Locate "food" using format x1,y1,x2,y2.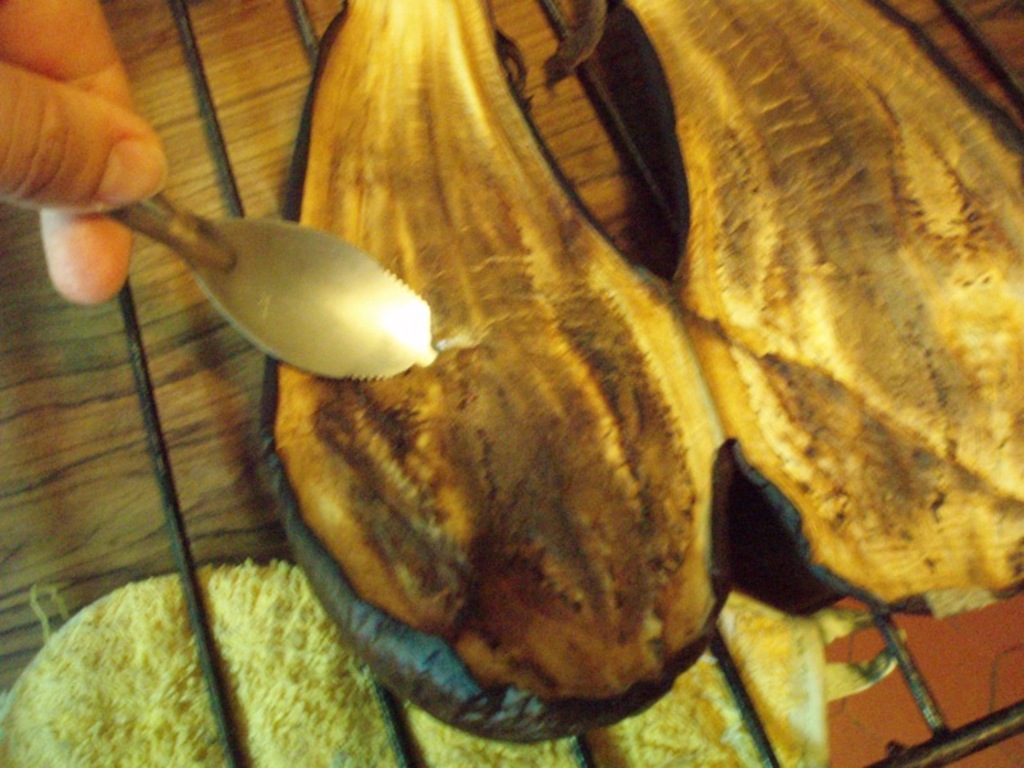
252,0,730,748.
